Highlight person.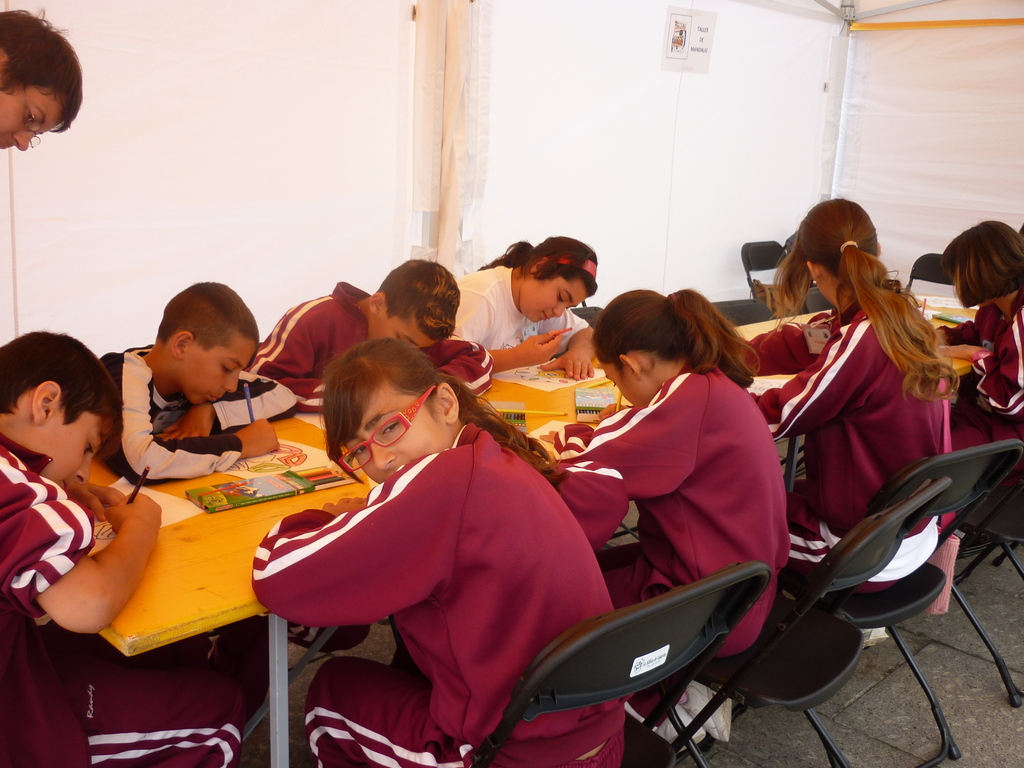
Highlighted region: 451, 237, 597, 376.
